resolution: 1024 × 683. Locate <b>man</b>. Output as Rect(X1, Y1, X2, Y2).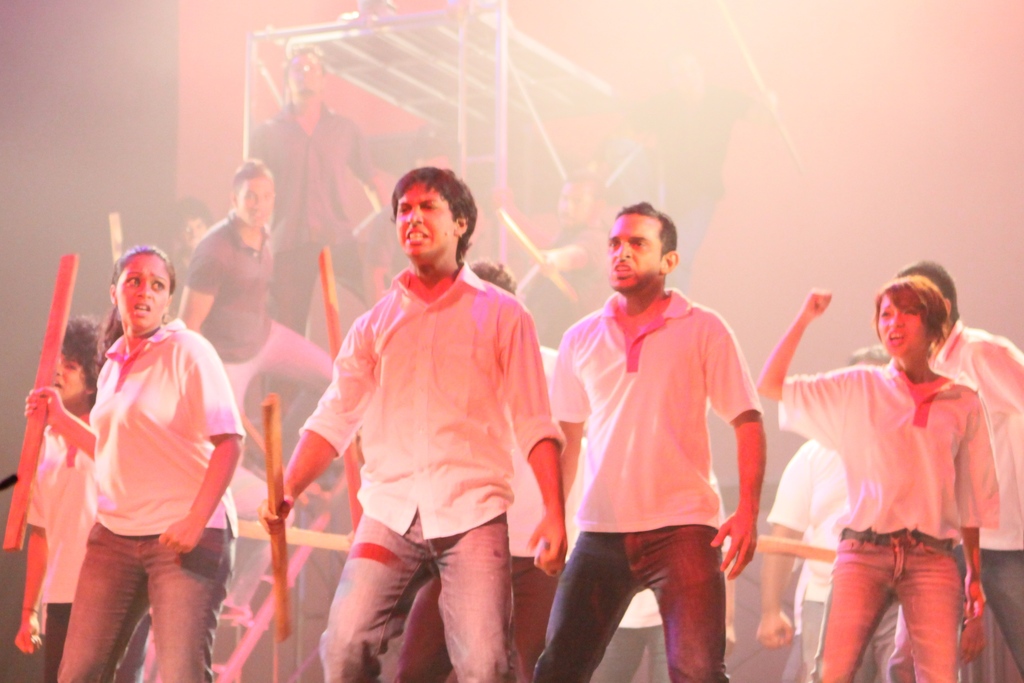
Rect(1, 240, 253, 681).
